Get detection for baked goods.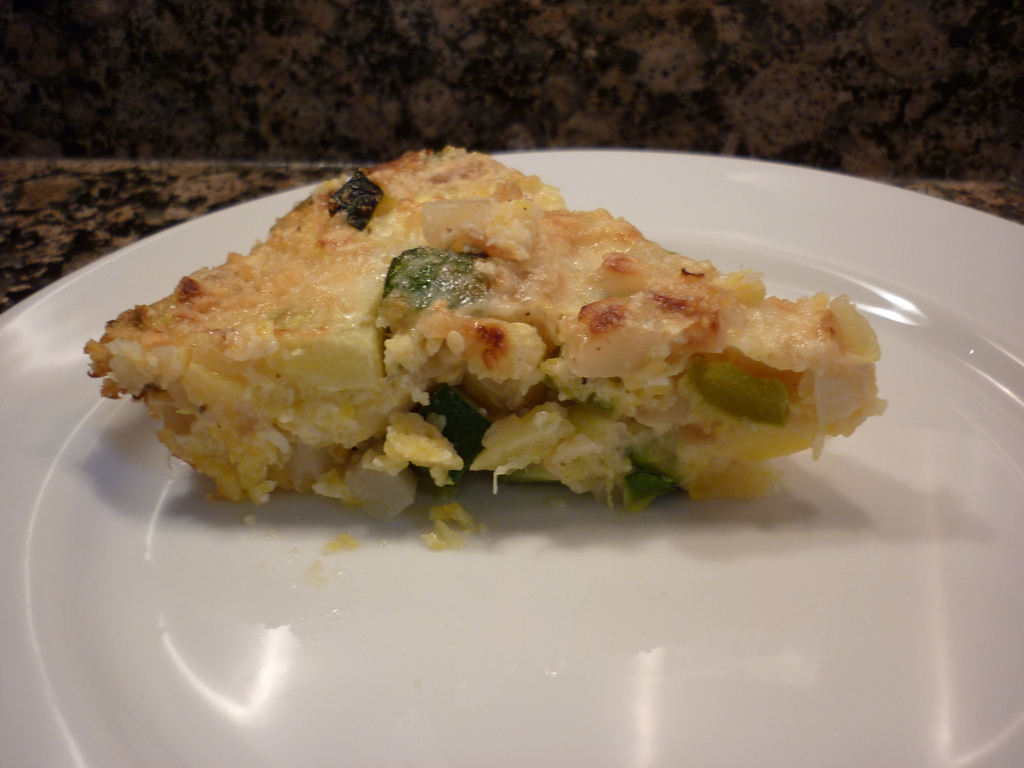
Detection: <box>110,188,858,548</box>.
